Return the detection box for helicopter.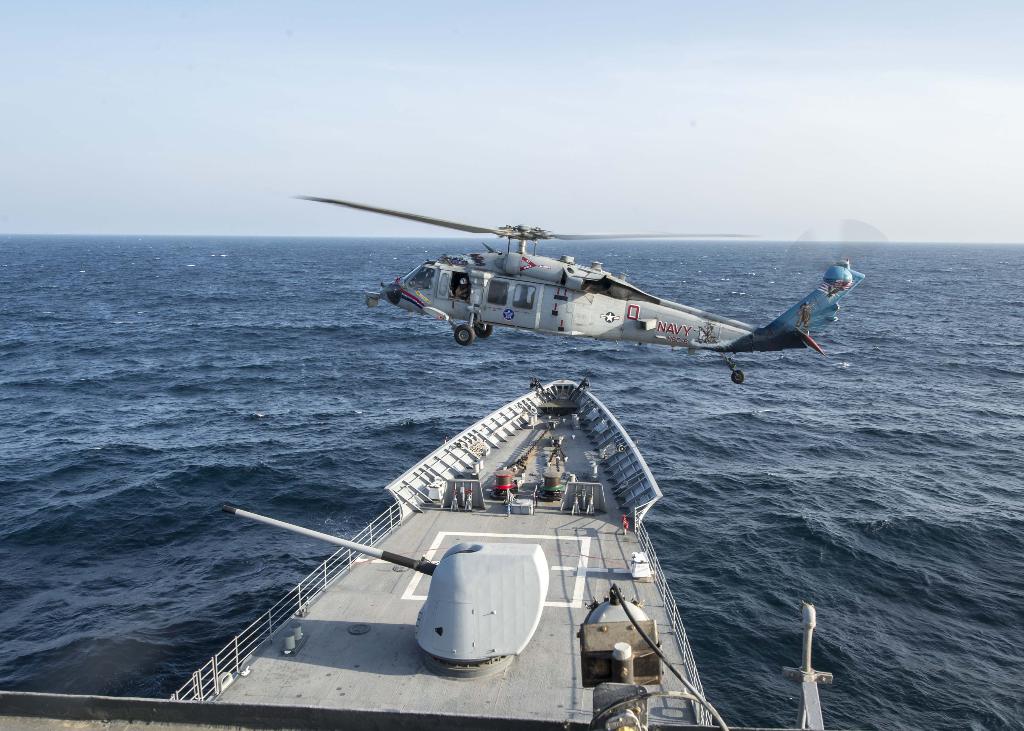
282 193 901 388.
